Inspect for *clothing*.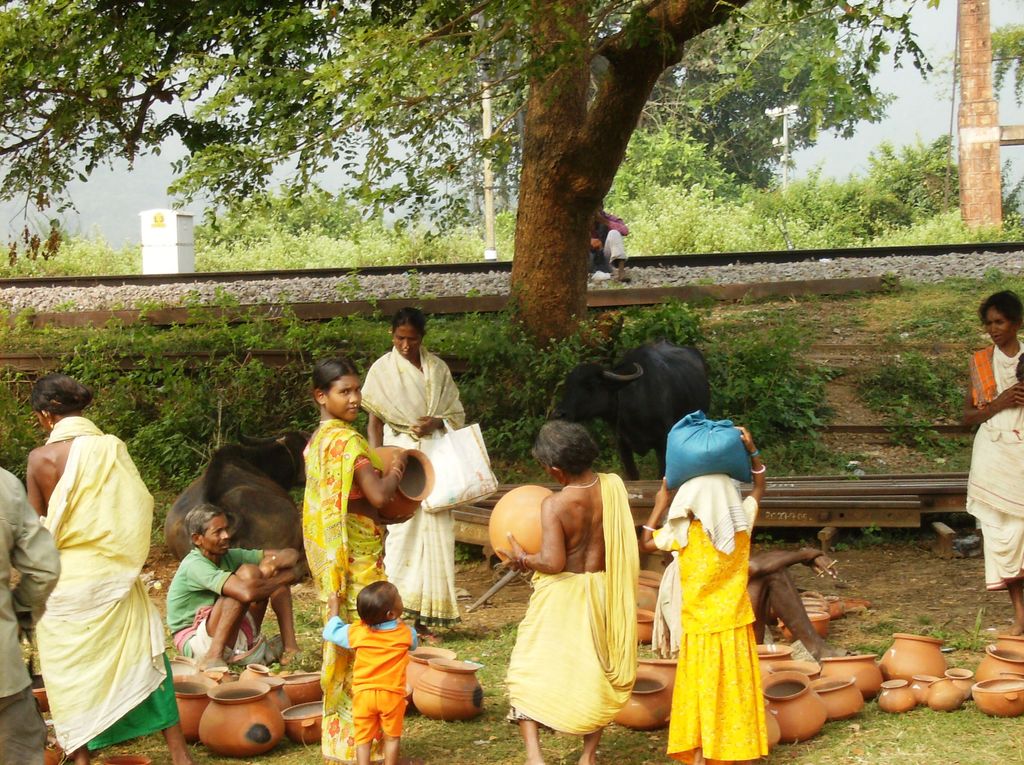
Inspection: <box>323,617,415,738</box>.
